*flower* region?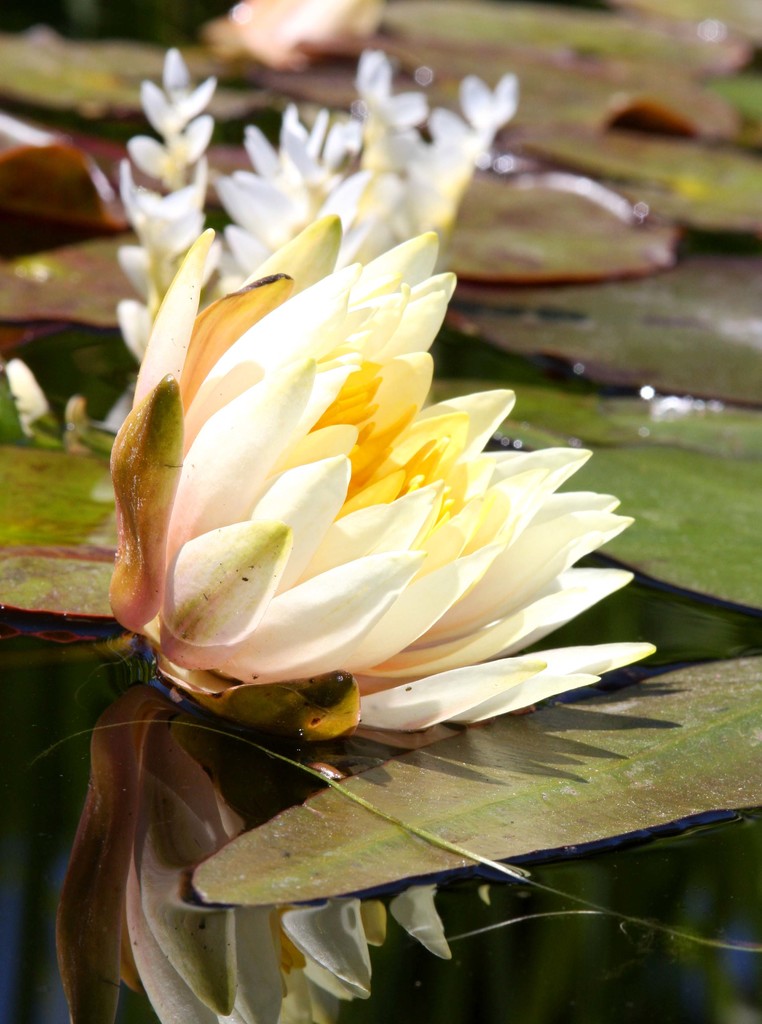
pyautogui.locateOnScreen(115, 56, 220, 371)
